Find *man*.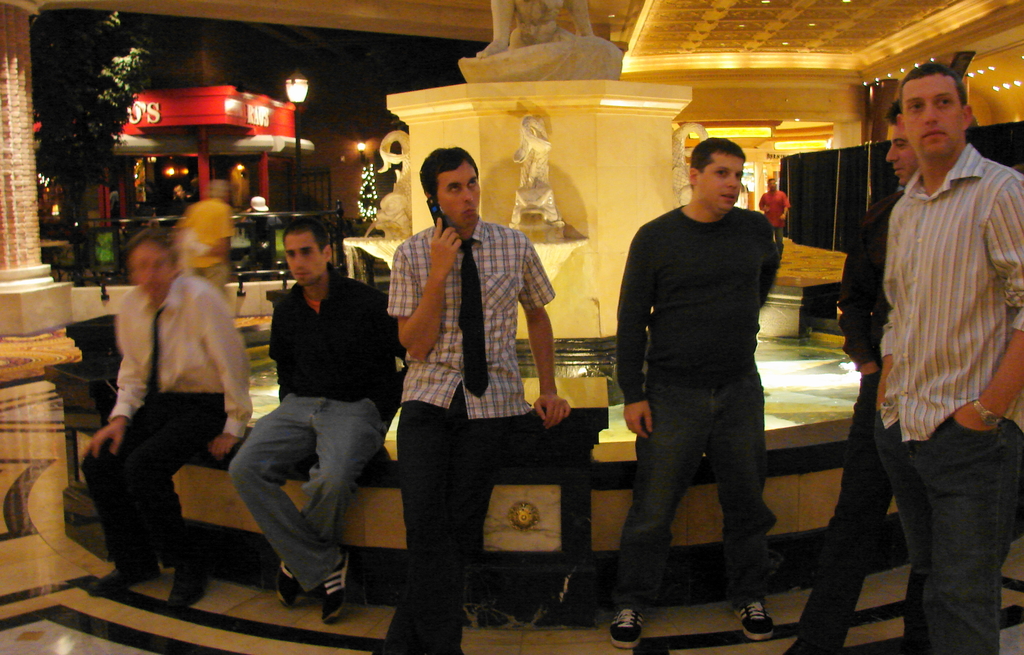
bbox(788, 99, 922, 654).
